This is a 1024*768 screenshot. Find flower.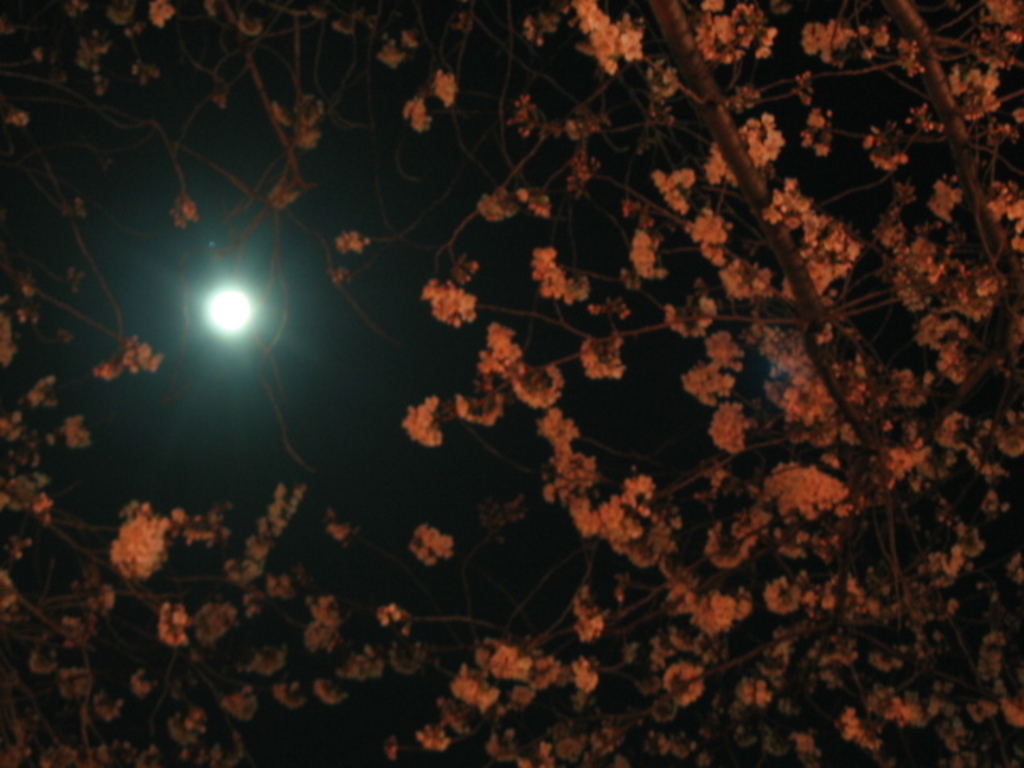
Bounding box: left=110, top=498, right=174, bottom=578.
